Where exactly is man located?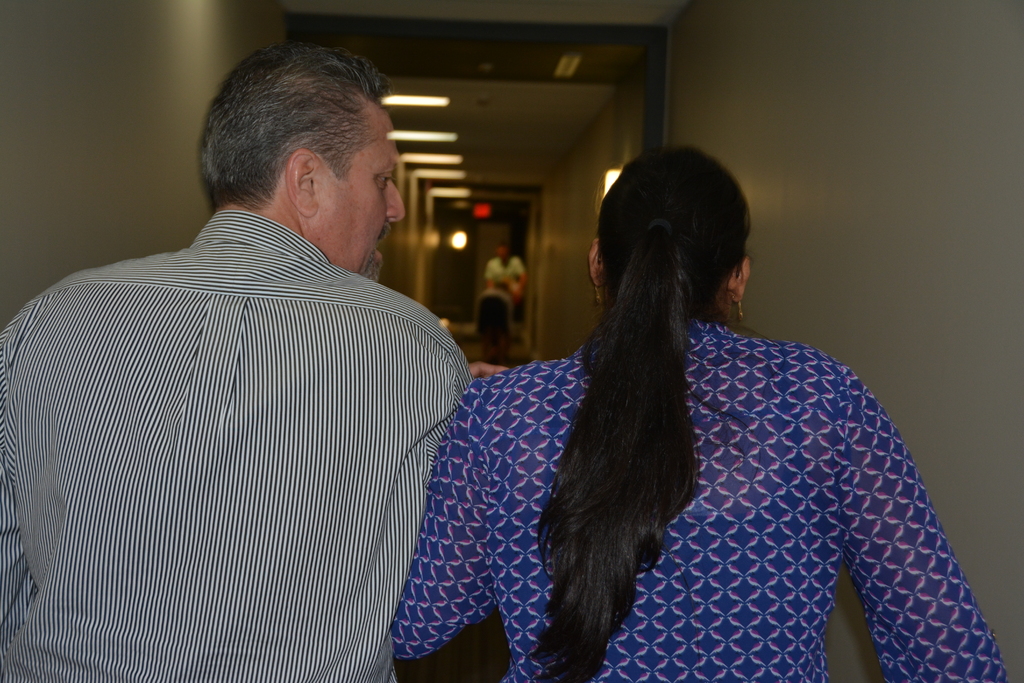
Its bounding box is 0 32 516 682.
